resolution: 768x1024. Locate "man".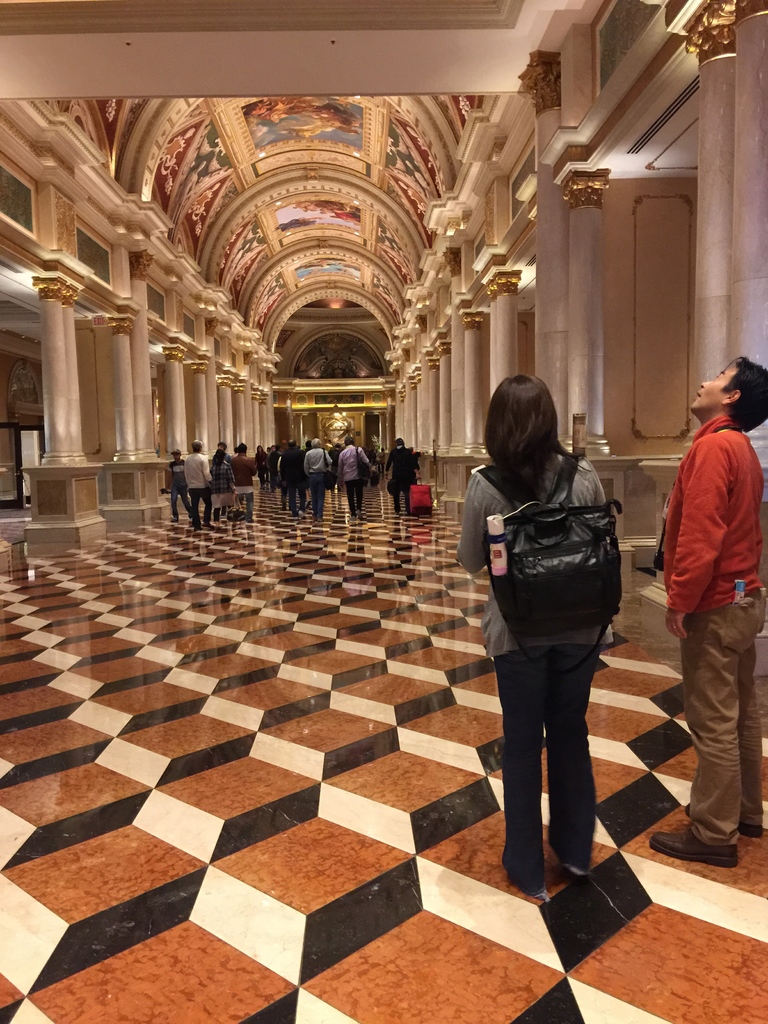
region(652, 355, 765, 840).
